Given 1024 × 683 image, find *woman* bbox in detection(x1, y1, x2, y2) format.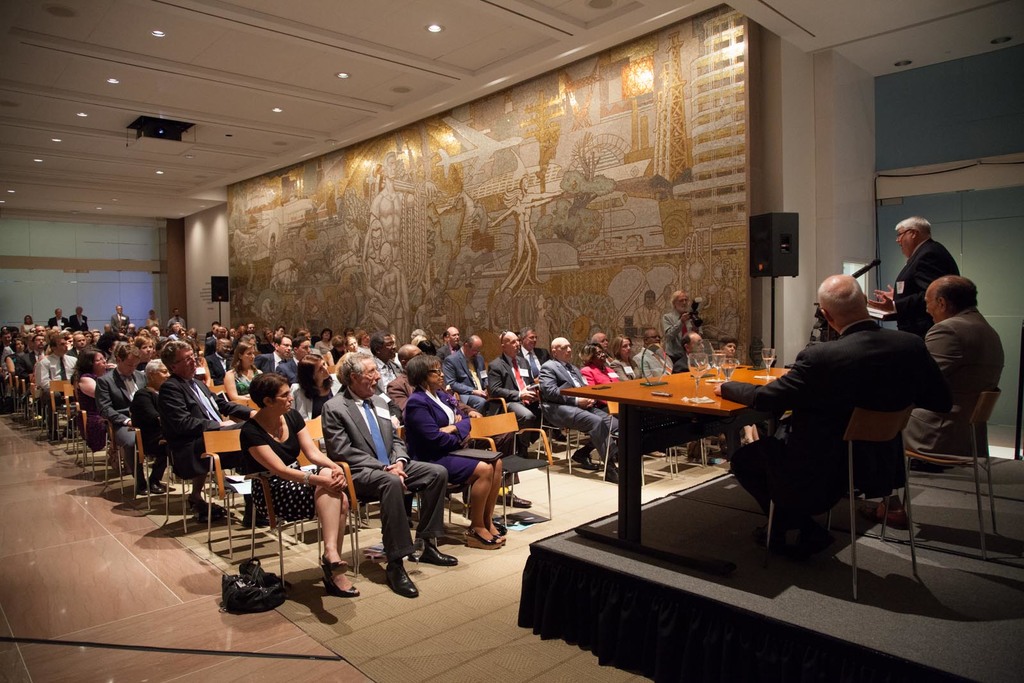
detection(294, 328, 312, 347).
